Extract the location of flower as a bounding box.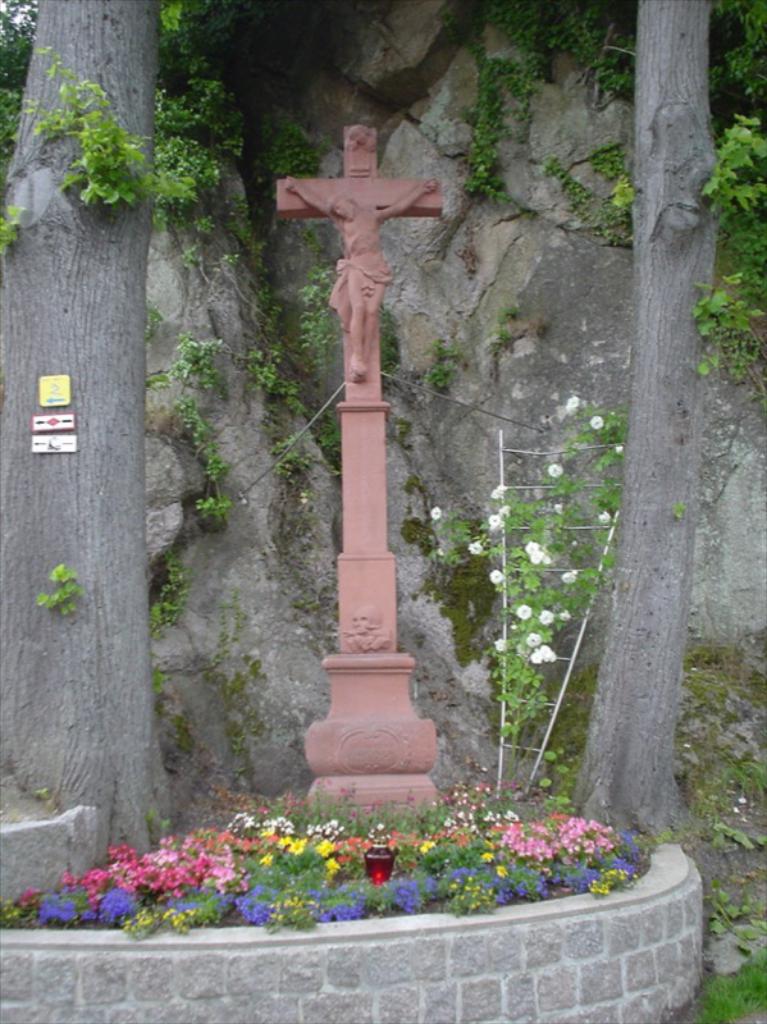
bbox=(520, 535, 540, 556).
